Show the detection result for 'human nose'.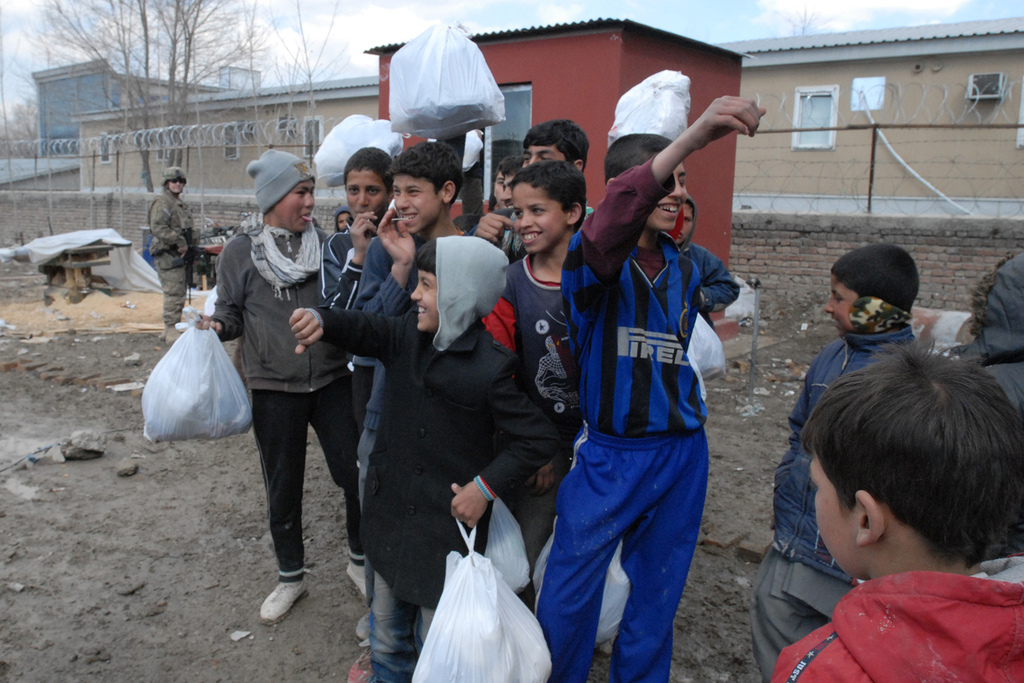
359/189/368/206.
